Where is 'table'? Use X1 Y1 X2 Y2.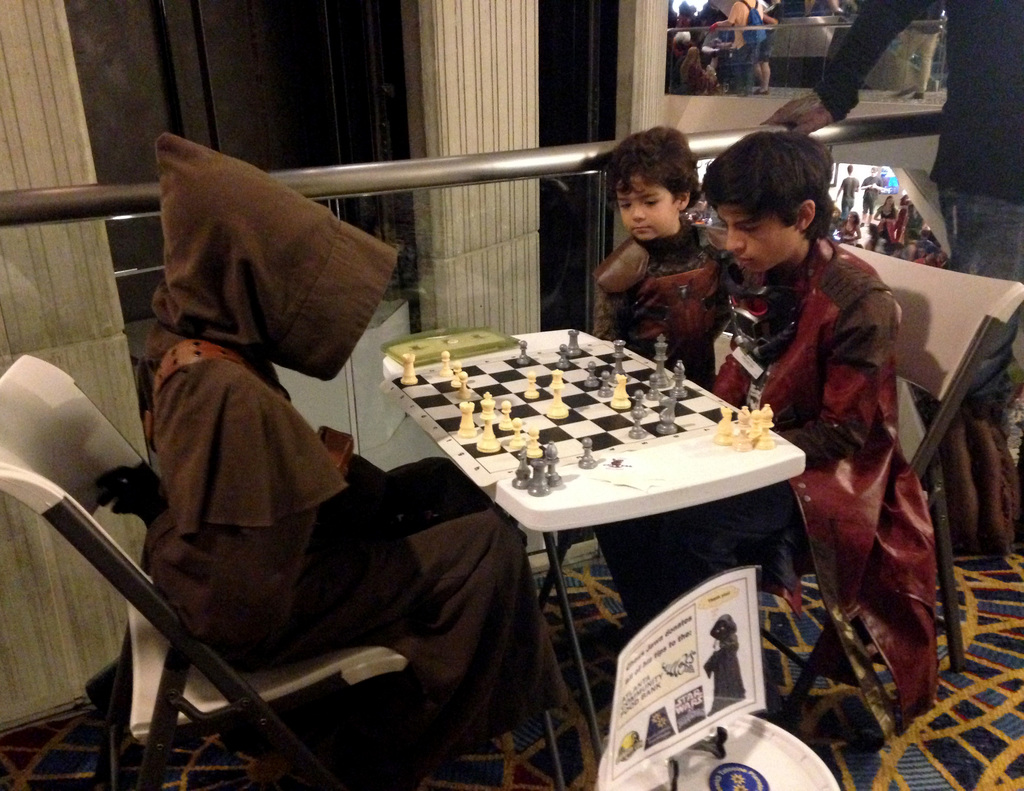
372 332 832 724.
